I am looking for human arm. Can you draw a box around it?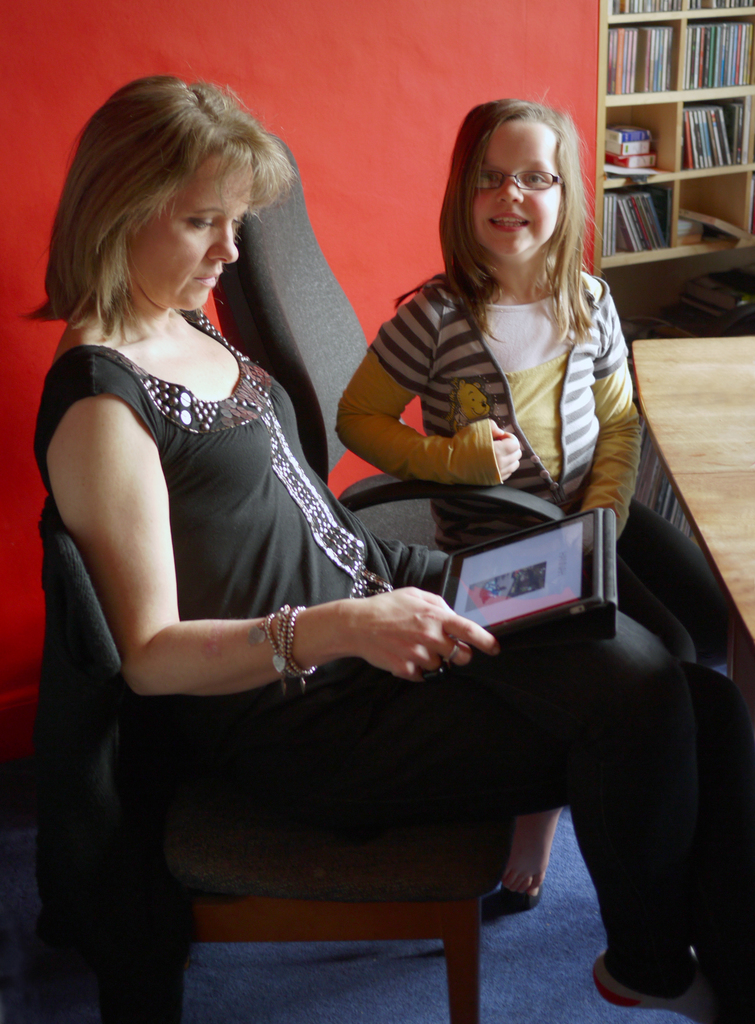
Sure, the bounding box is (42,371,416,753).
